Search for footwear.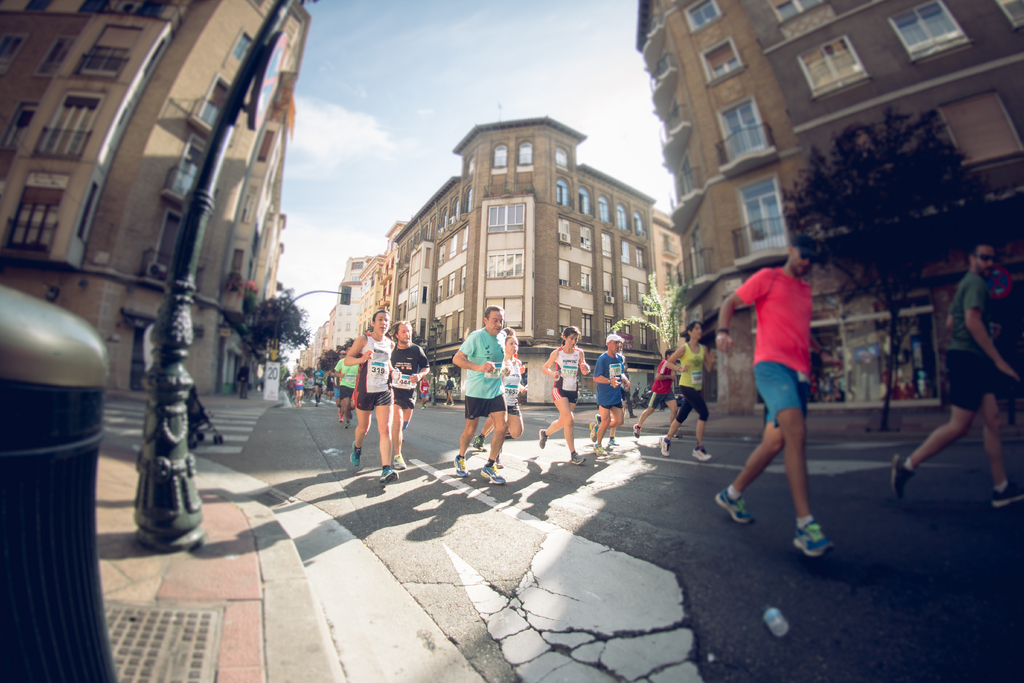
Found at l=470, t=434, r=488, b=448.
